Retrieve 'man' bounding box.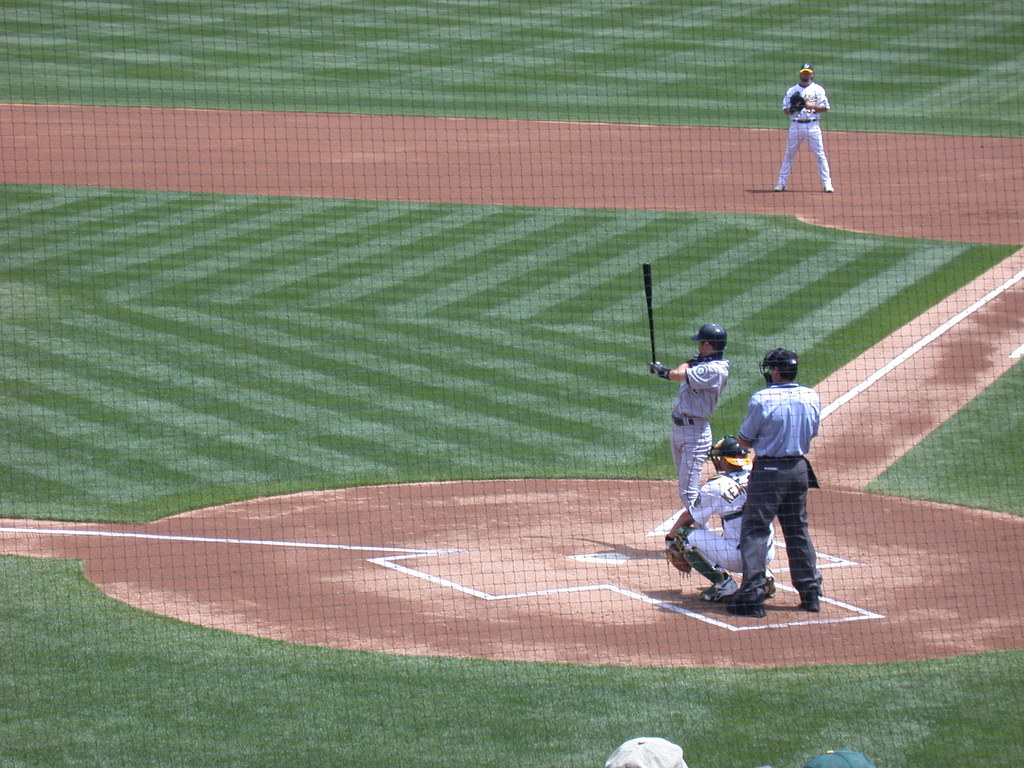
Bounding box: (706,340,832,632).
